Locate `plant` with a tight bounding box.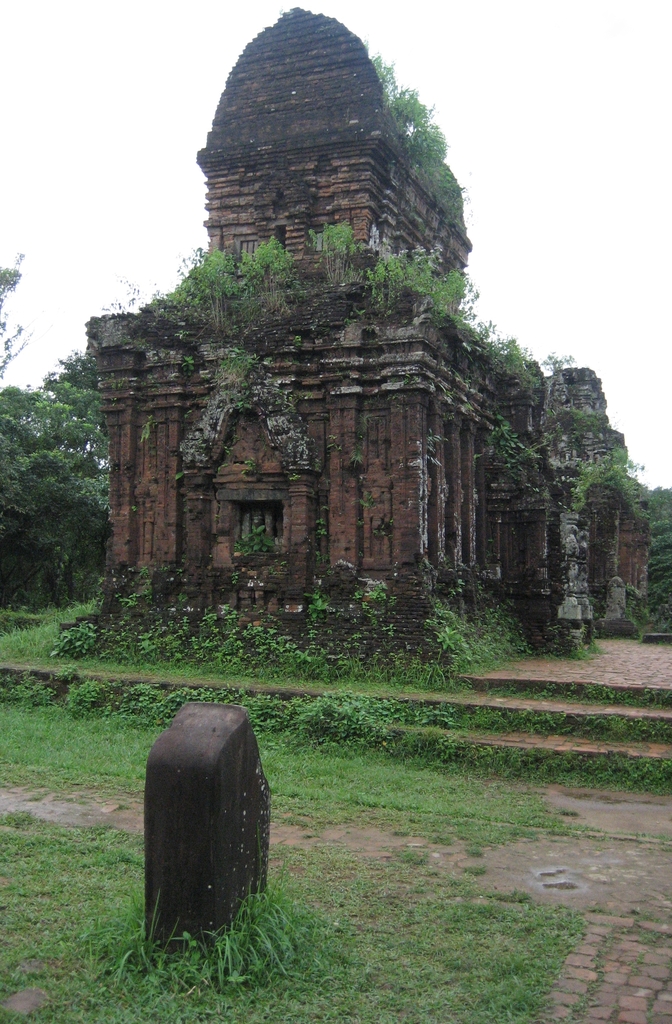
<bbox>300, 211, 353, 245</bbox>.
